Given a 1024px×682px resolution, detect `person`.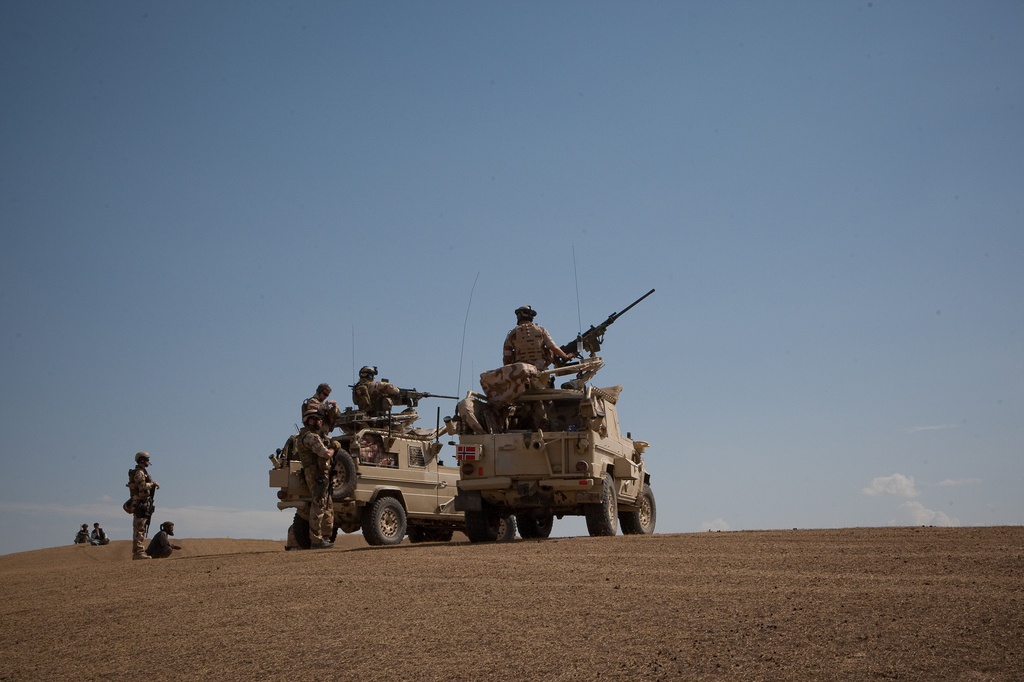
detection(296, 375, 338, 430).
